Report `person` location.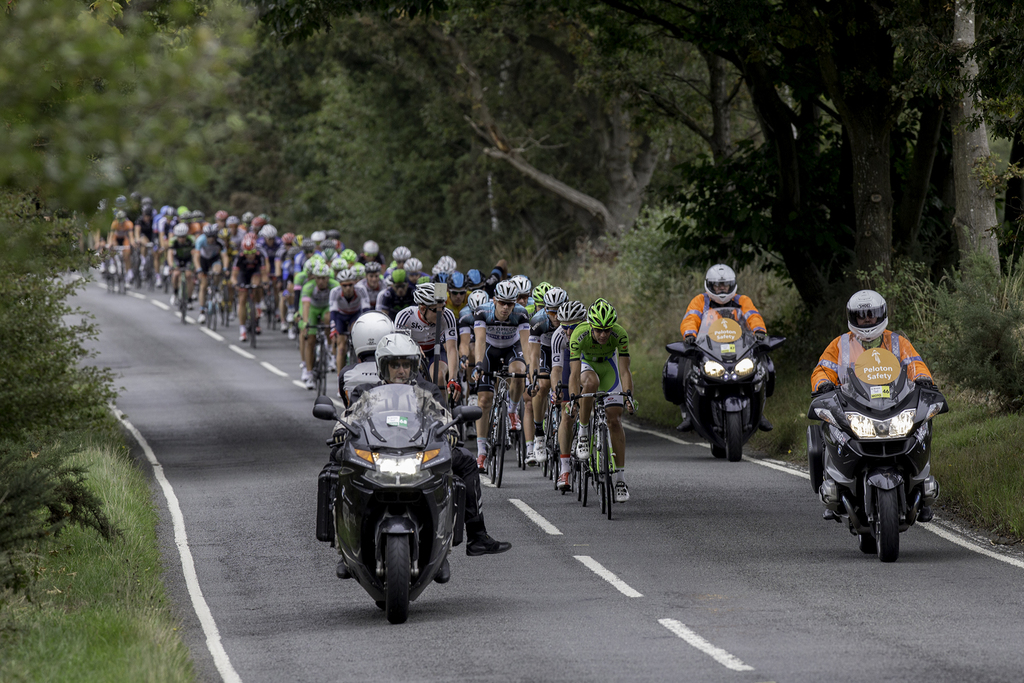
Report: <region>174, 205, 189, 223</region>.
